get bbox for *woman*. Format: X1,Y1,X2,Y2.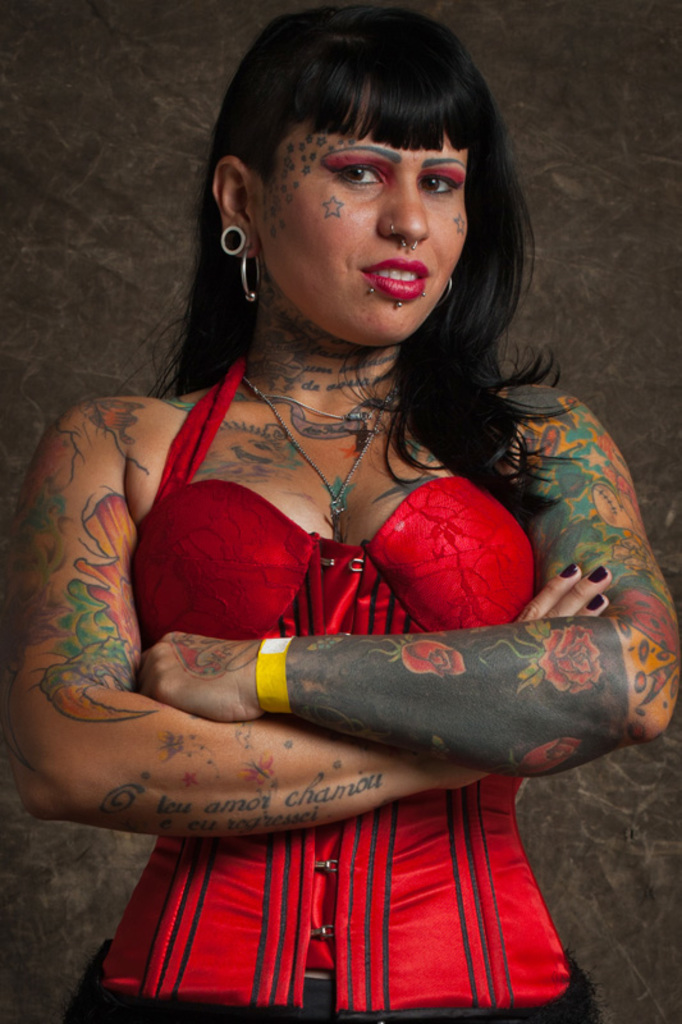
44,5,662,974.
